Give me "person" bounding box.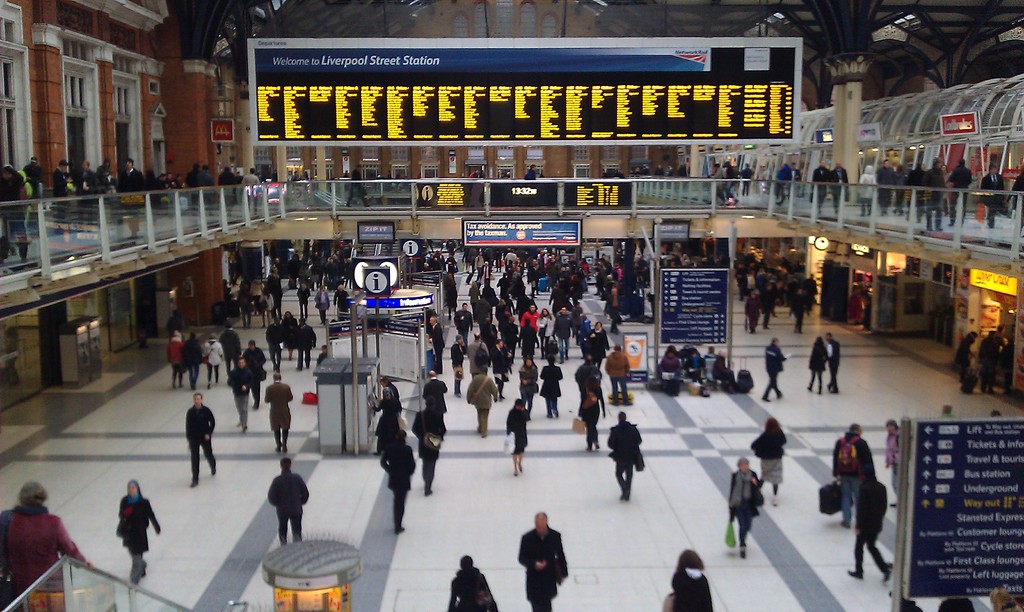
left=653, top=344, right=682, bottom=400.
